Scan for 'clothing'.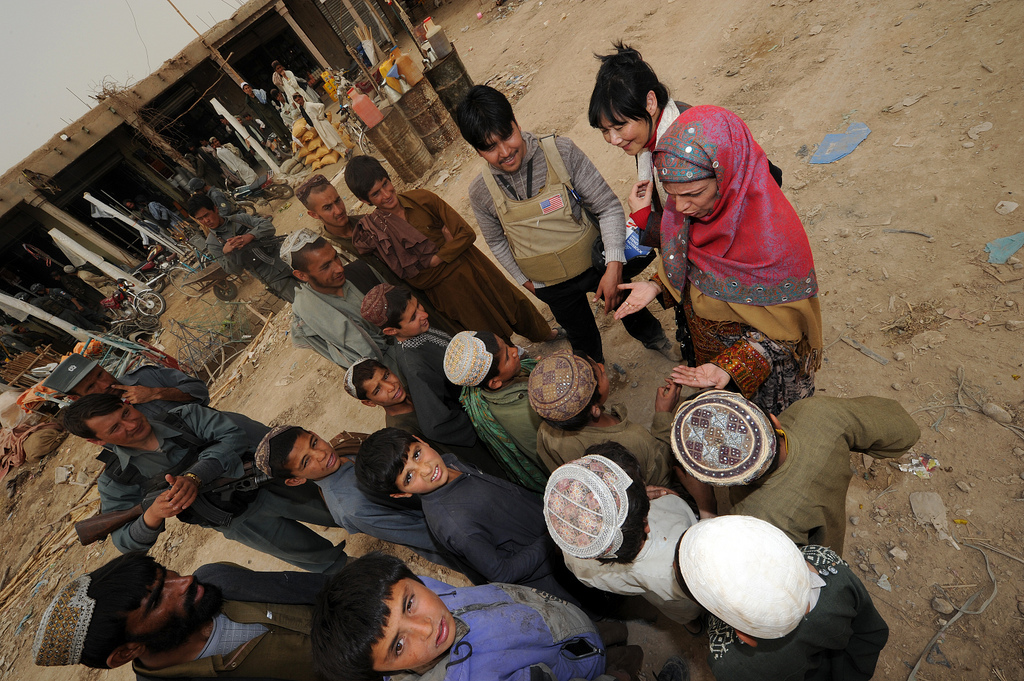
Scan result: <region>121, 551, 363, 680</region>.
